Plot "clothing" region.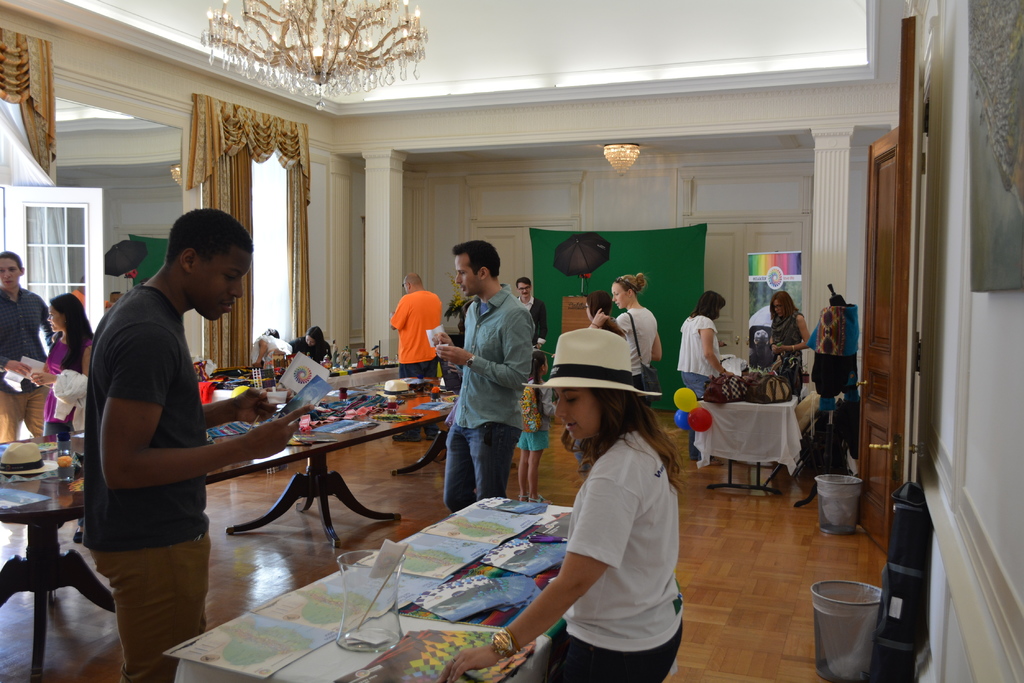
Plotted at 769:311:805:403.
